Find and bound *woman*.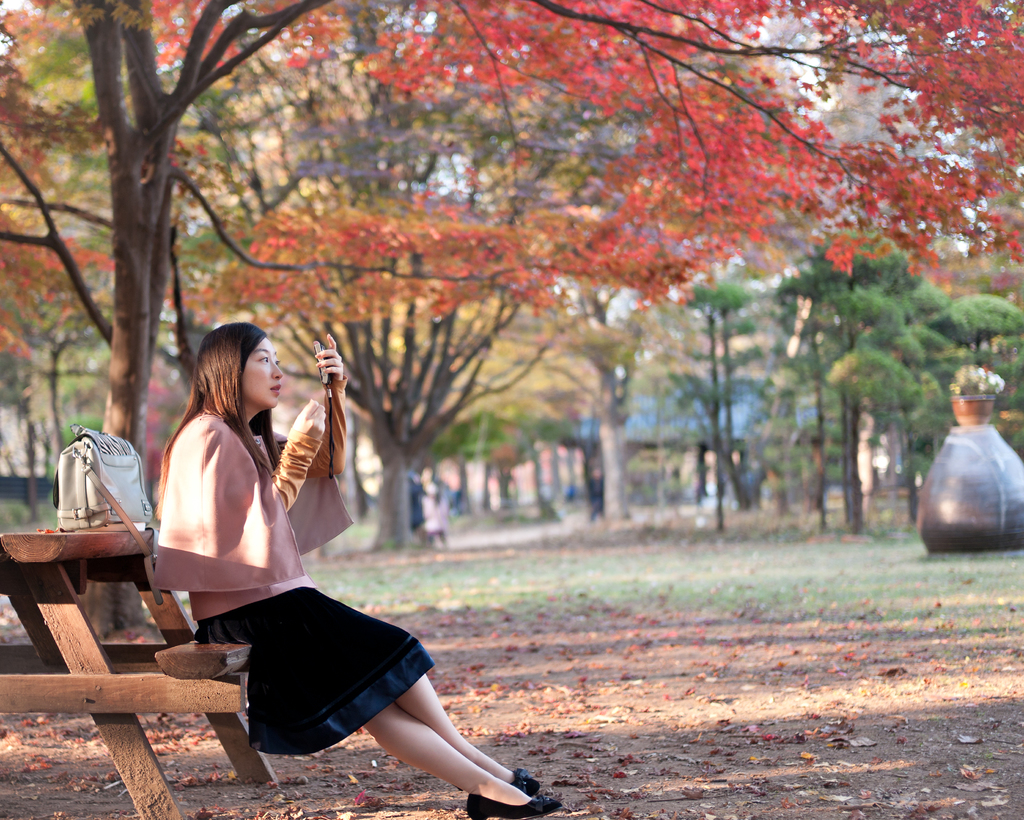
Bound: (x1=140, y1=328, x2=372, y2=748).
